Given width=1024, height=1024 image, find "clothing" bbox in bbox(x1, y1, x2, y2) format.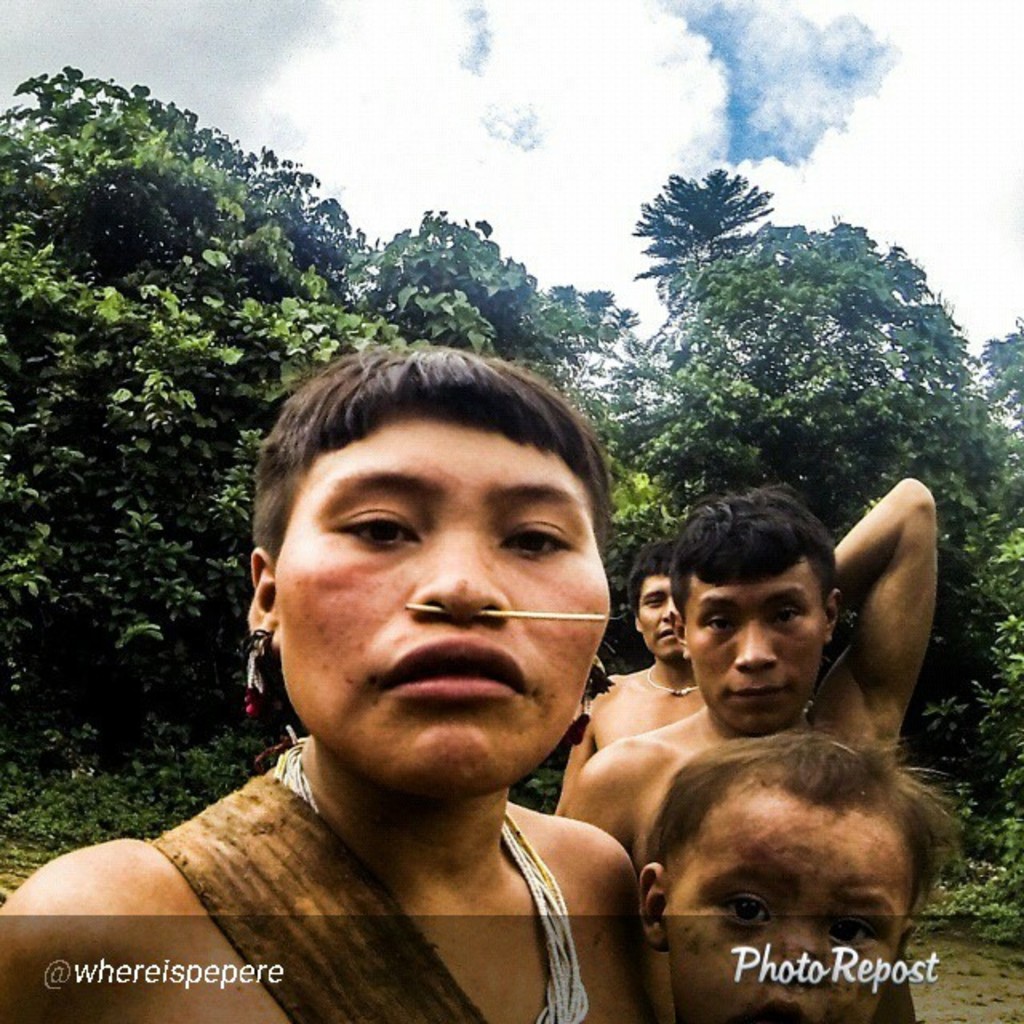
bbox(146, 731, 467, 1022).
